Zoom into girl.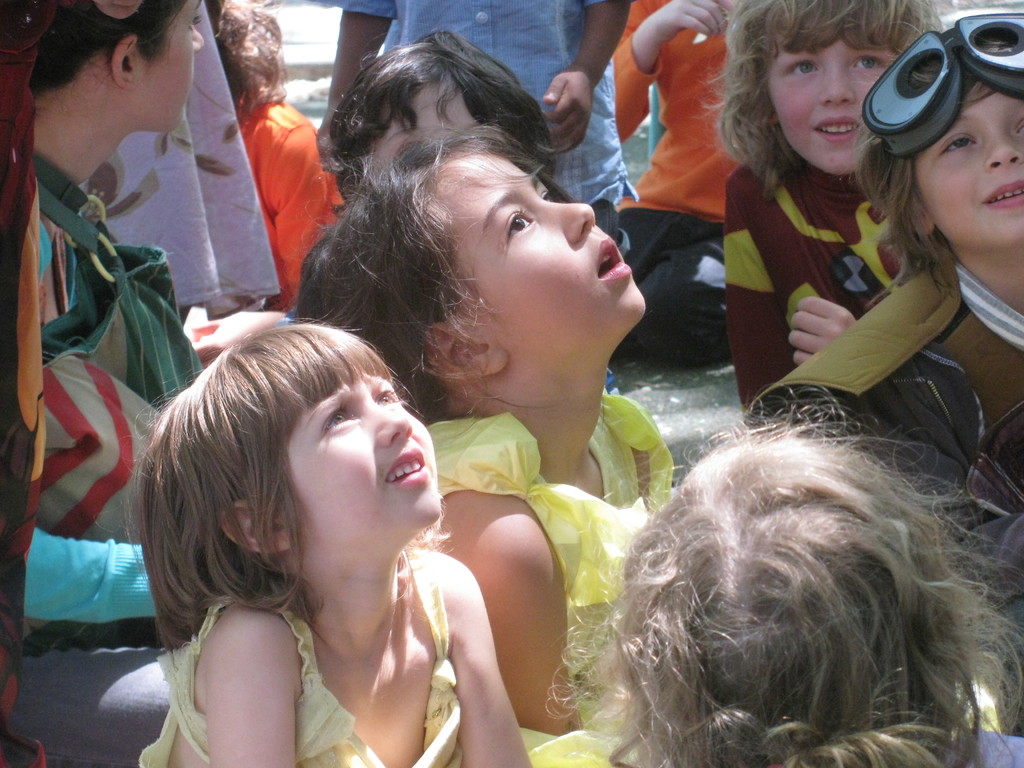
Zoom target: (left=33, top=0, right=203, bottom=767).
